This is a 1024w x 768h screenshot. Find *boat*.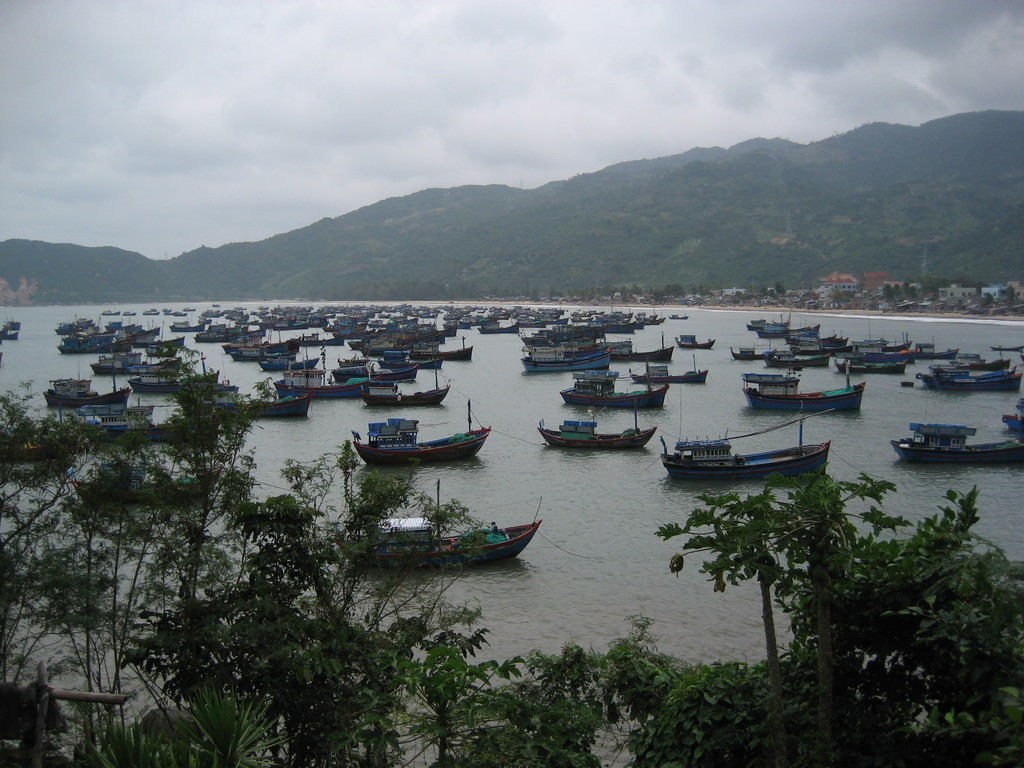
Bounding box: bbox=(892, 421, 1023, 467).
